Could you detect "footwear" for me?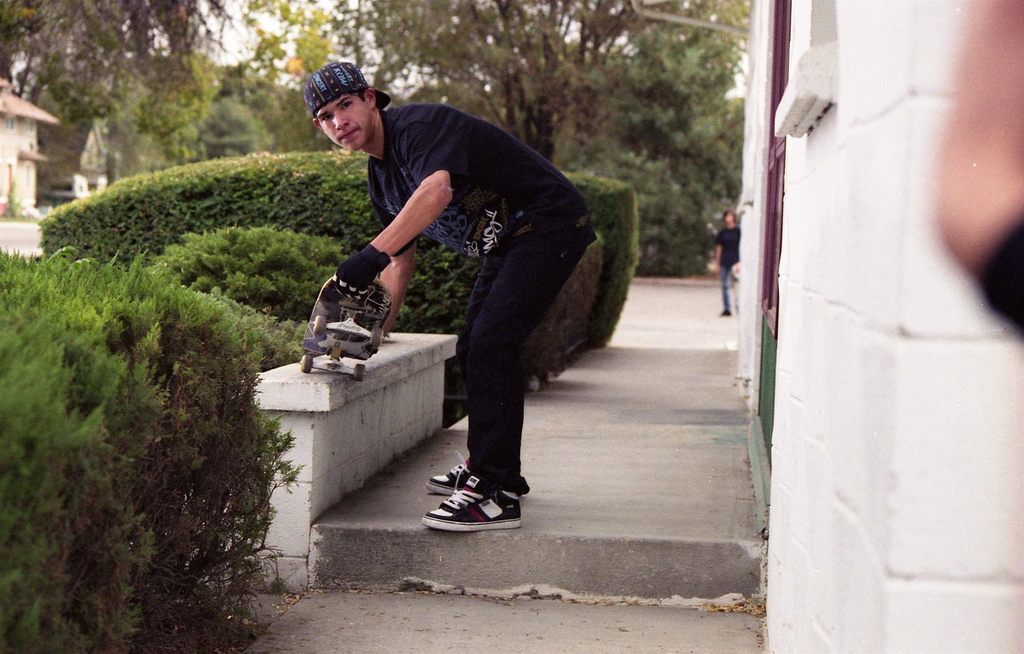
Detection result: 722/308/731/316.
